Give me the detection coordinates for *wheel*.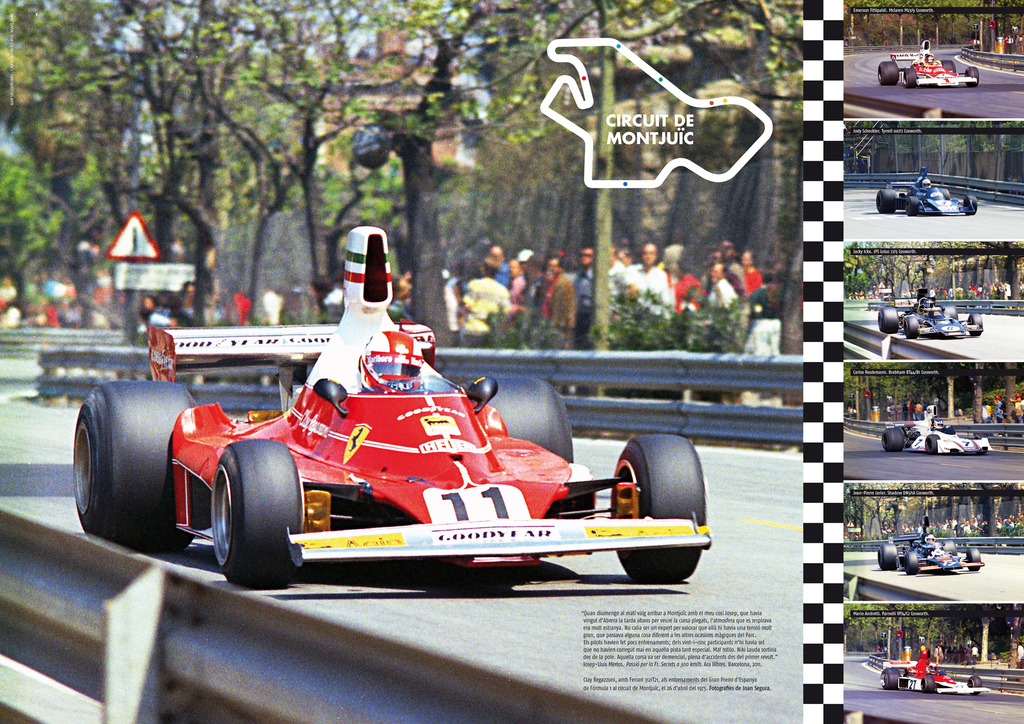
bbox=(967, 677, 982, 695).
